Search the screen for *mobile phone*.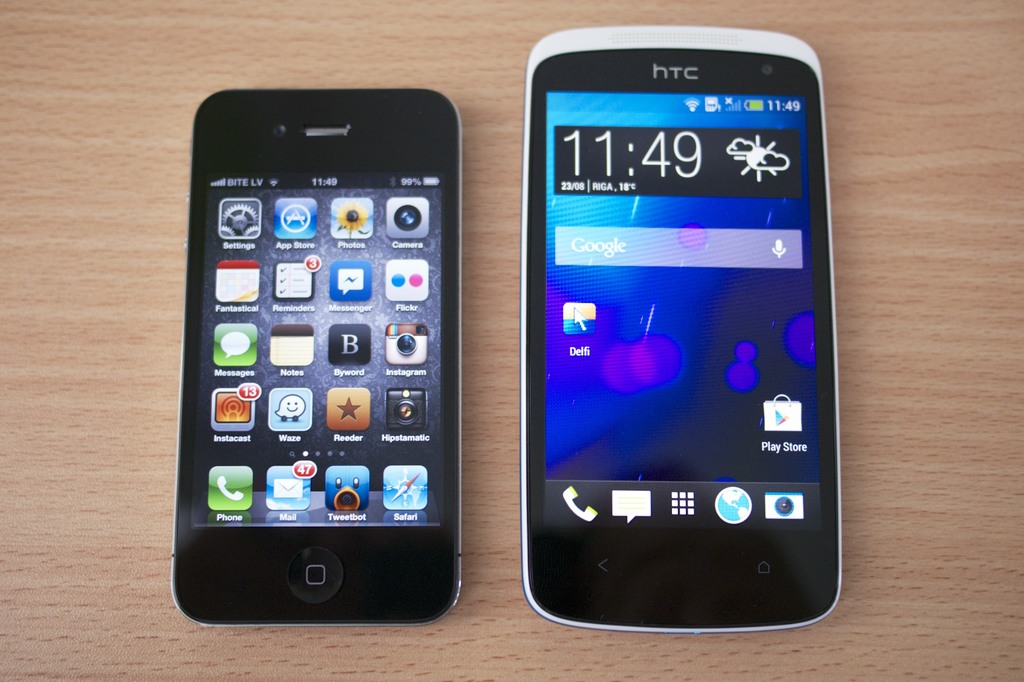
Found at l=522, t=26, r=845, b=633.
